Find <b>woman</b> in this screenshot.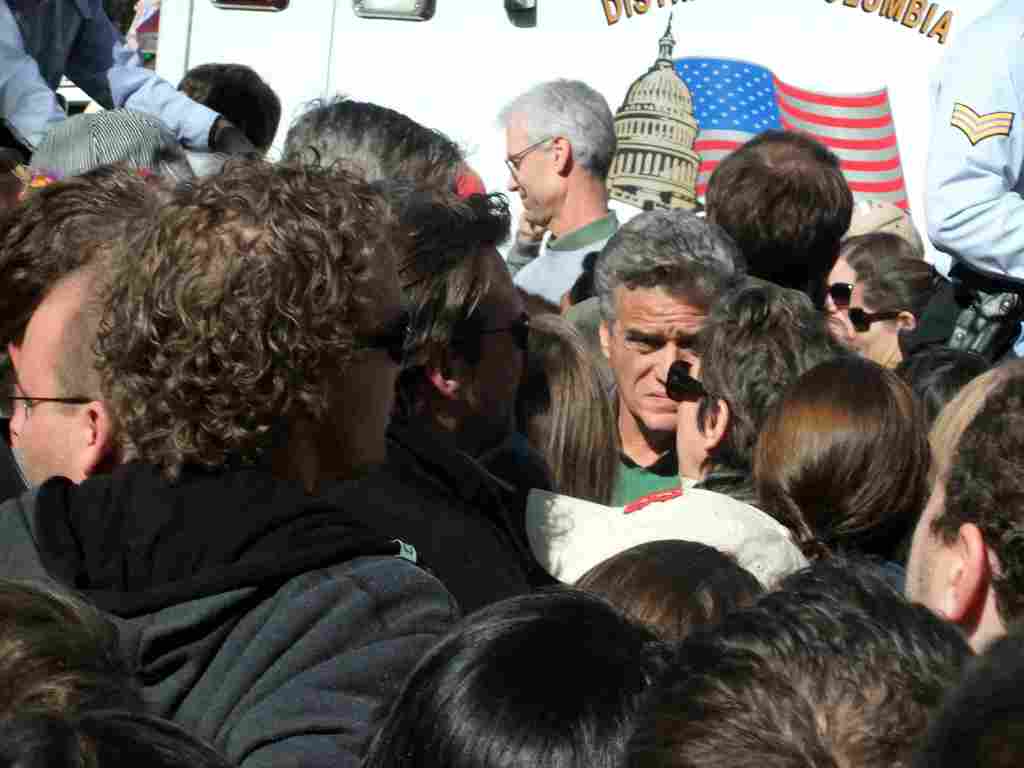
The bounding box for <b>woman</b> is x1=738 y1=346 x2=954 y2=604.
